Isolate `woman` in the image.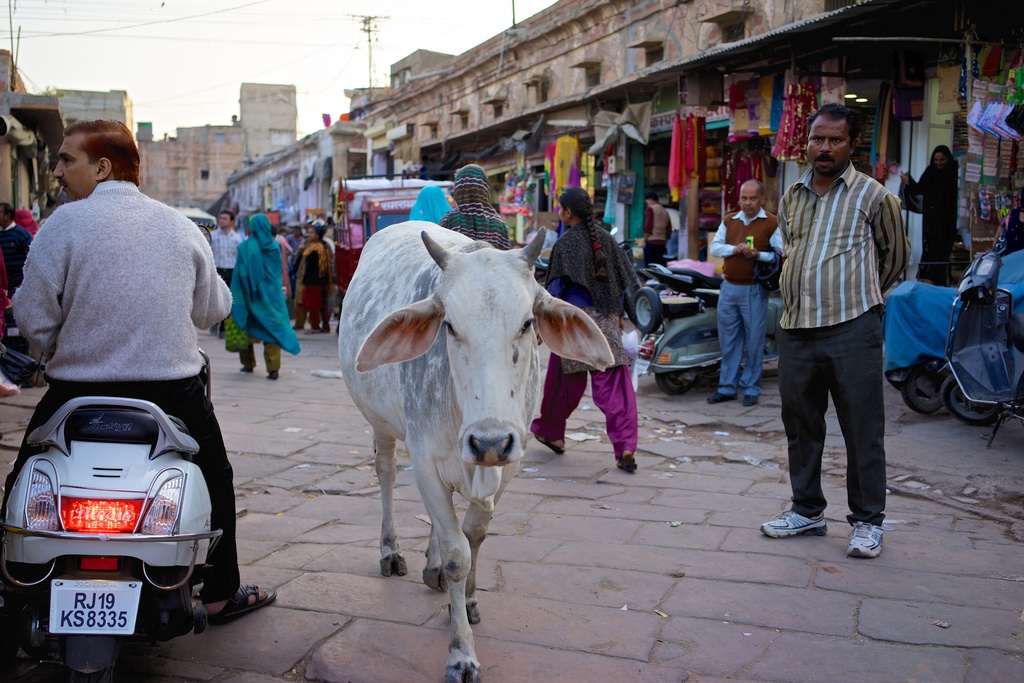
Isolated region: <box>896,145,961,277</box>.
